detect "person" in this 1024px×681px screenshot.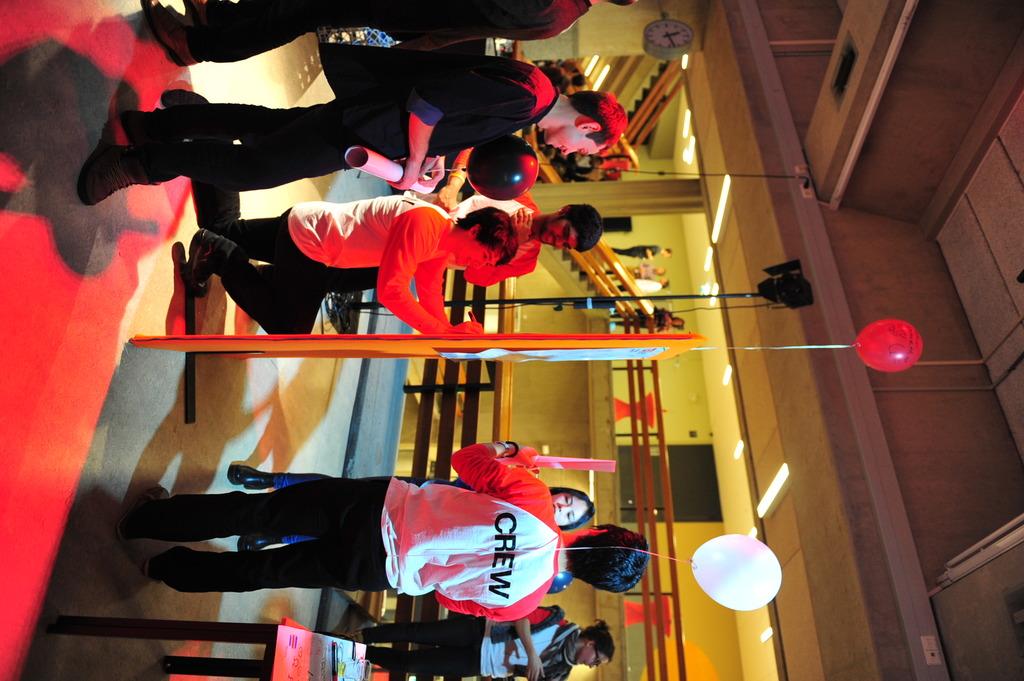
Detection: Rect(328, 188, 604, 292).
